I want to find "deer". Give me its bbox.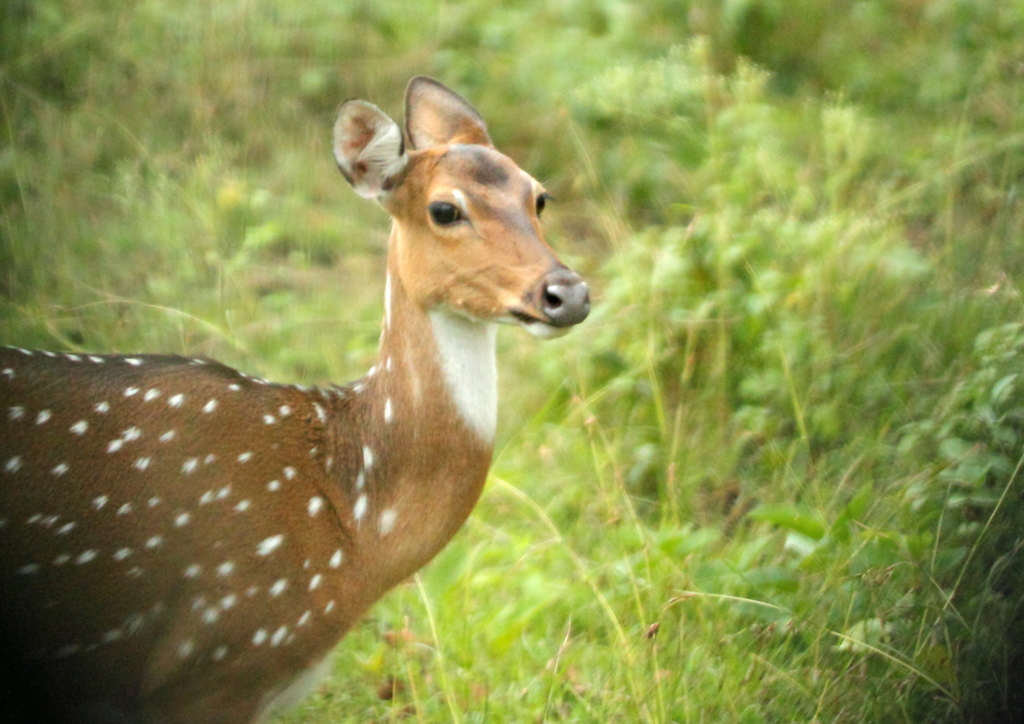
0:75:591:723.
